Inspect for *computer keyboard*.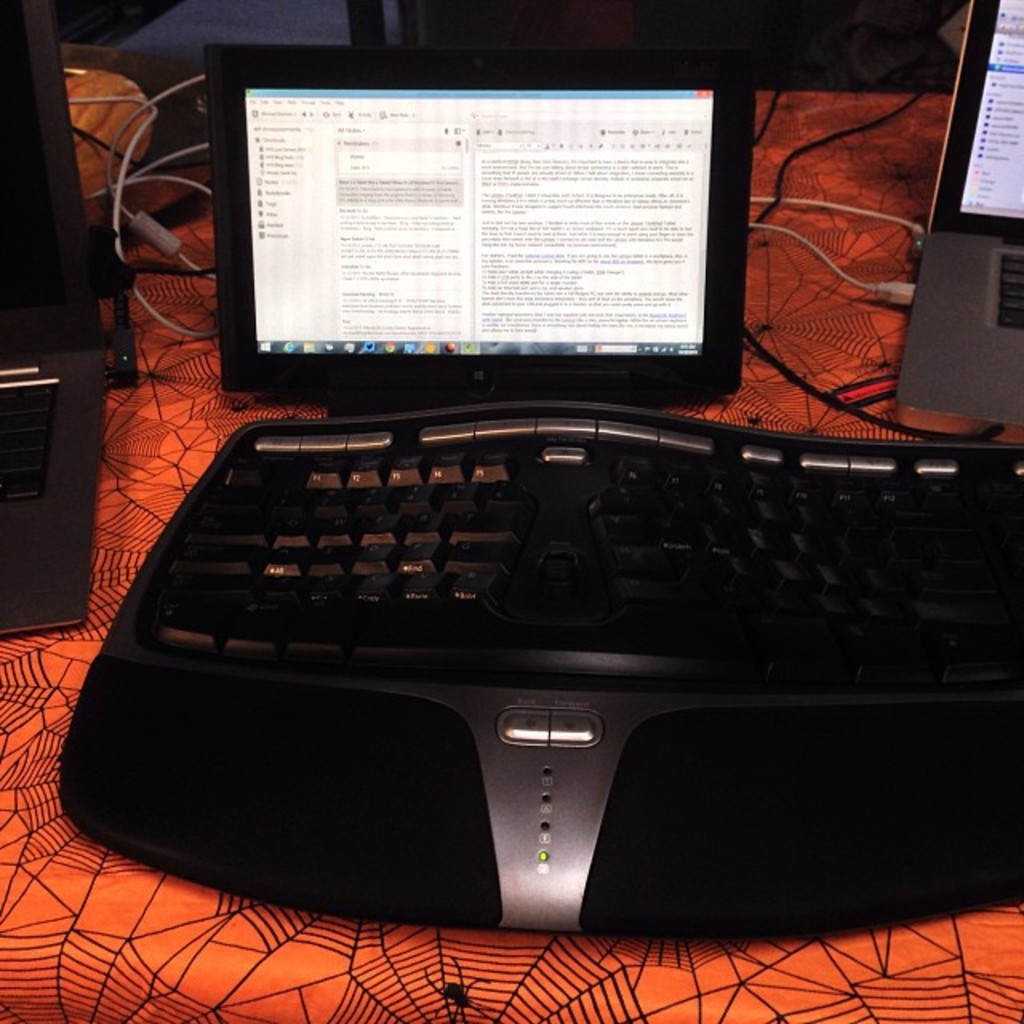
Inspection: 58, 398, 1022, 947.
